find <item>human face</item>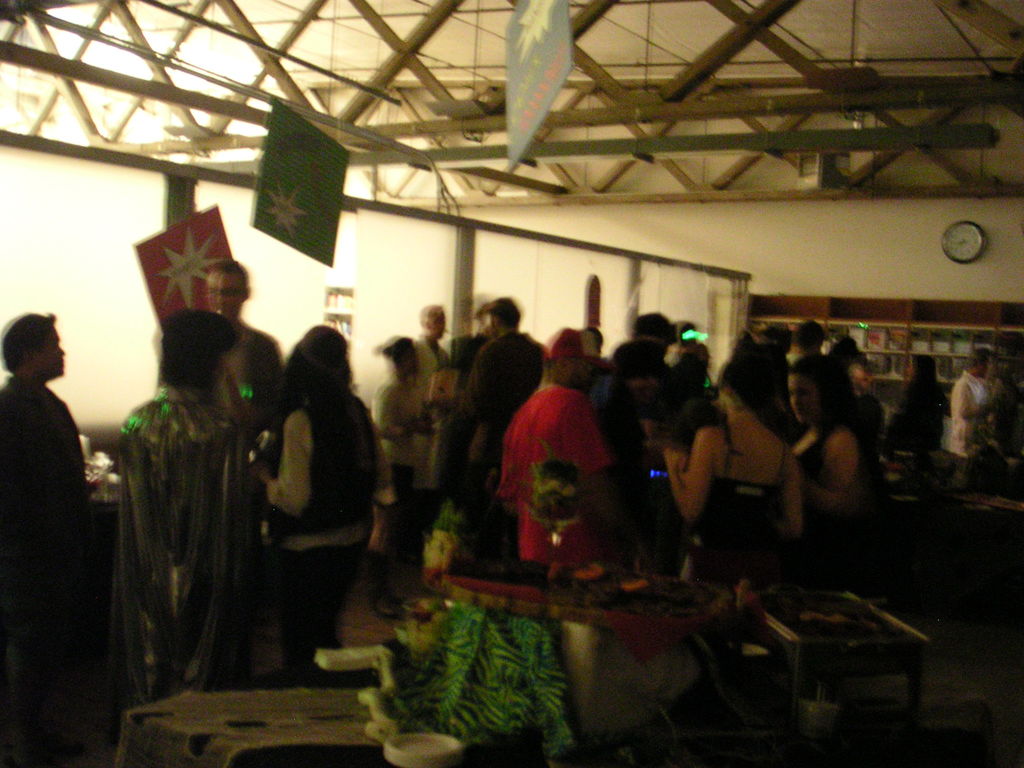
33,326,66,381
